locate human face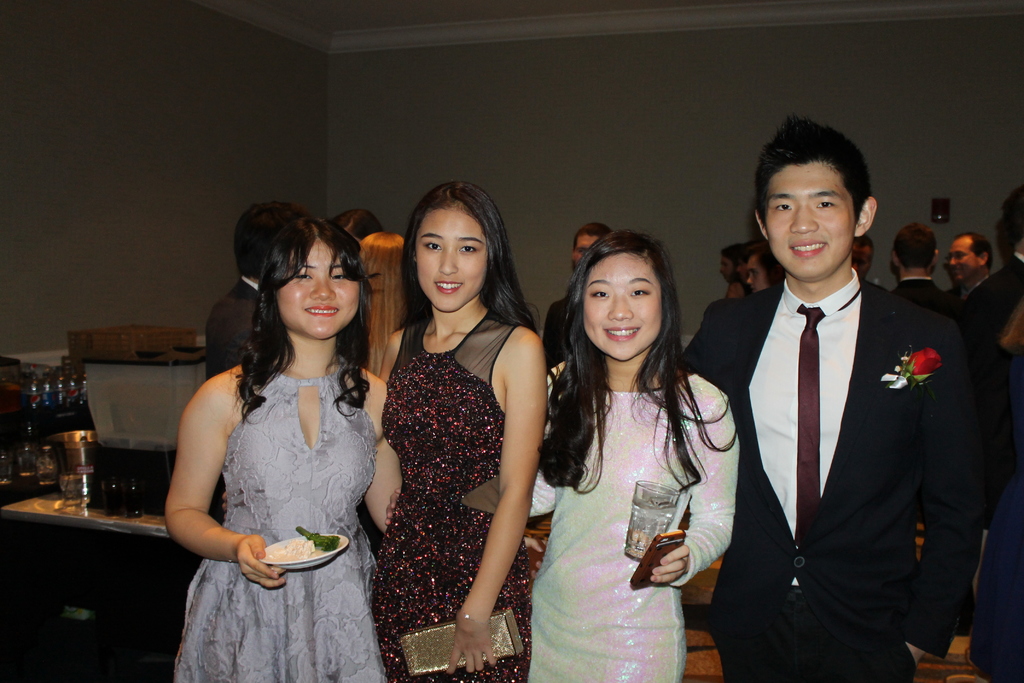
rect(717, 256, 729, 286)
